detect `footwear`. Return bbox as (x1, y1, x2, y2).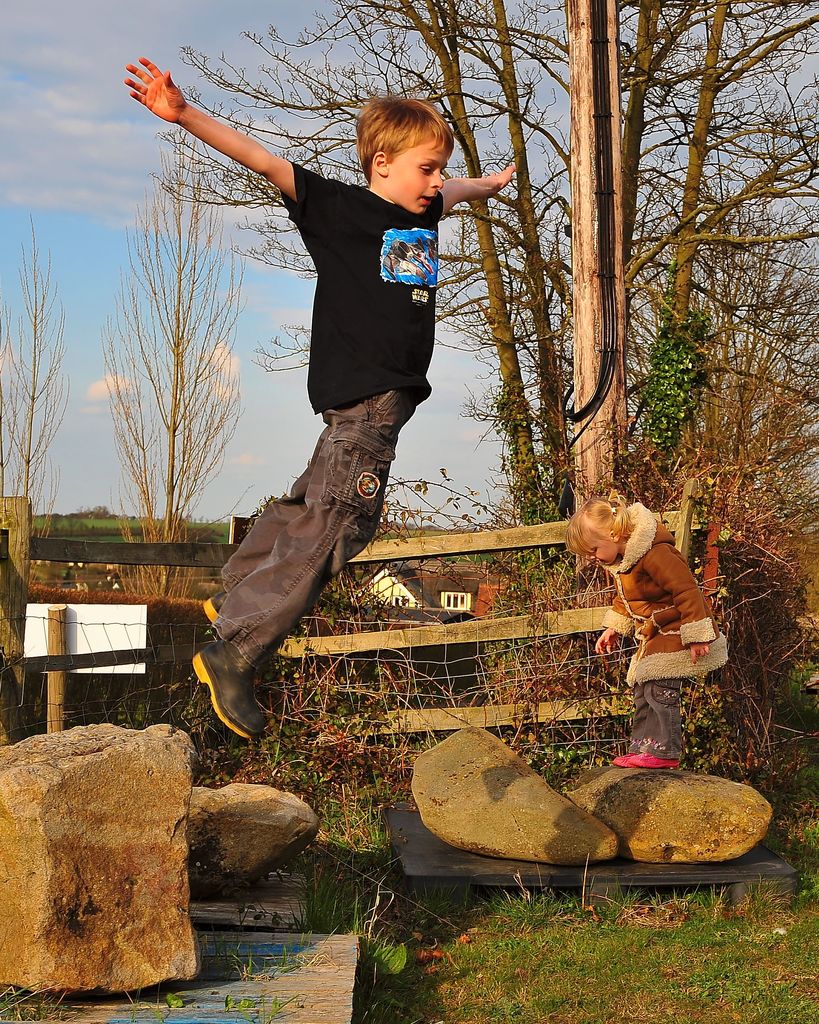
(610, 750, 638, 769).
